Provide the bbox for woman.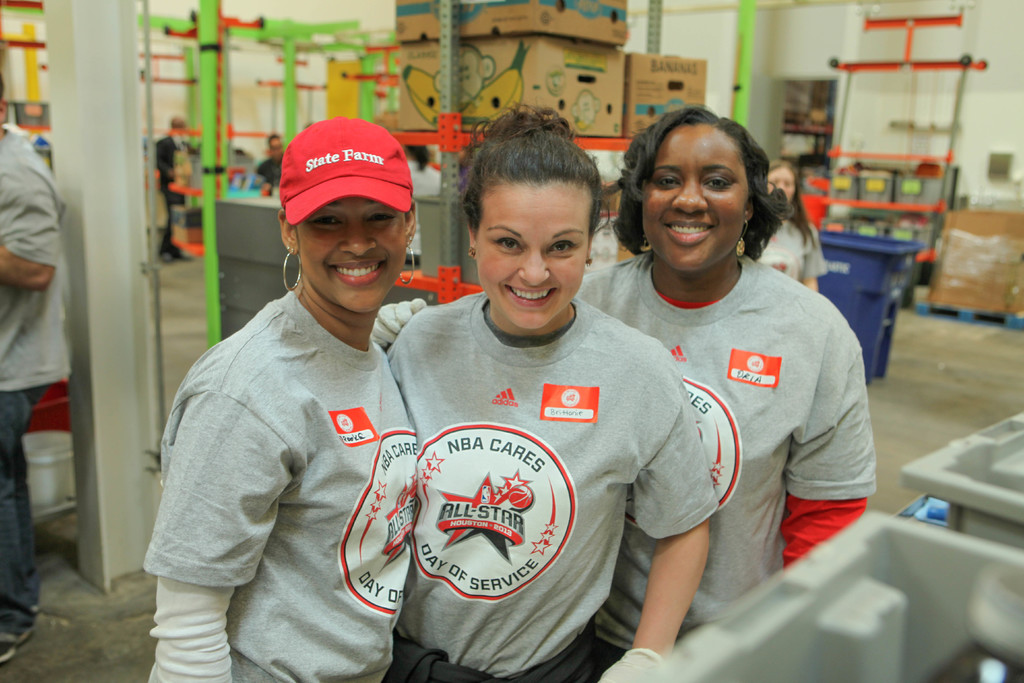
BBox(744, 155, 831, 293).
